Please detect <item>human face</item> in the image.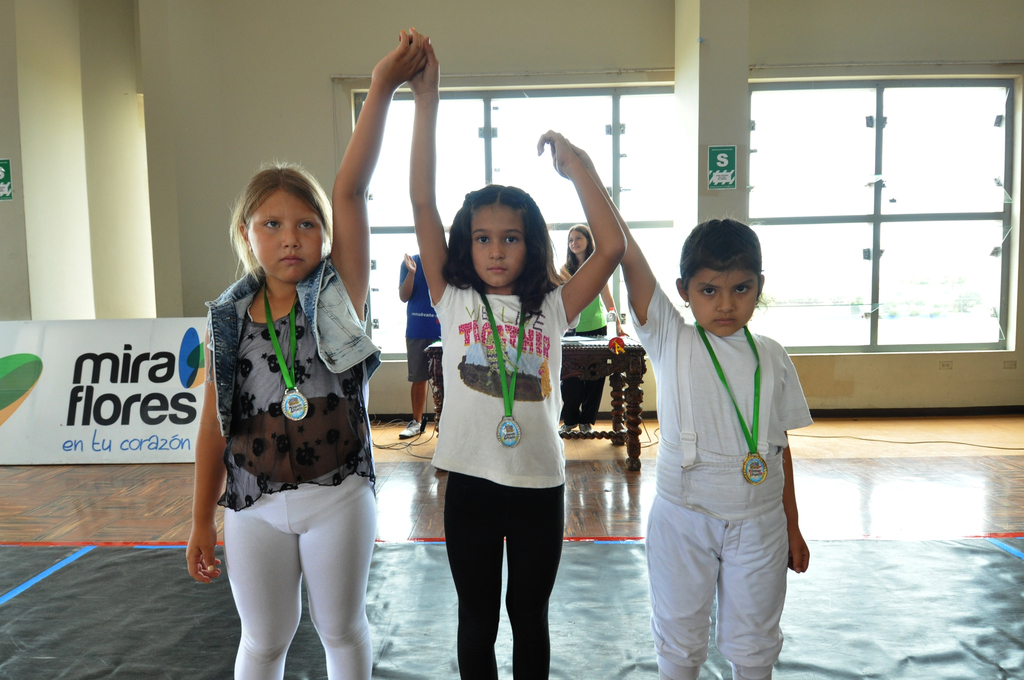
<region>689, 268, 758, 334</region>.
